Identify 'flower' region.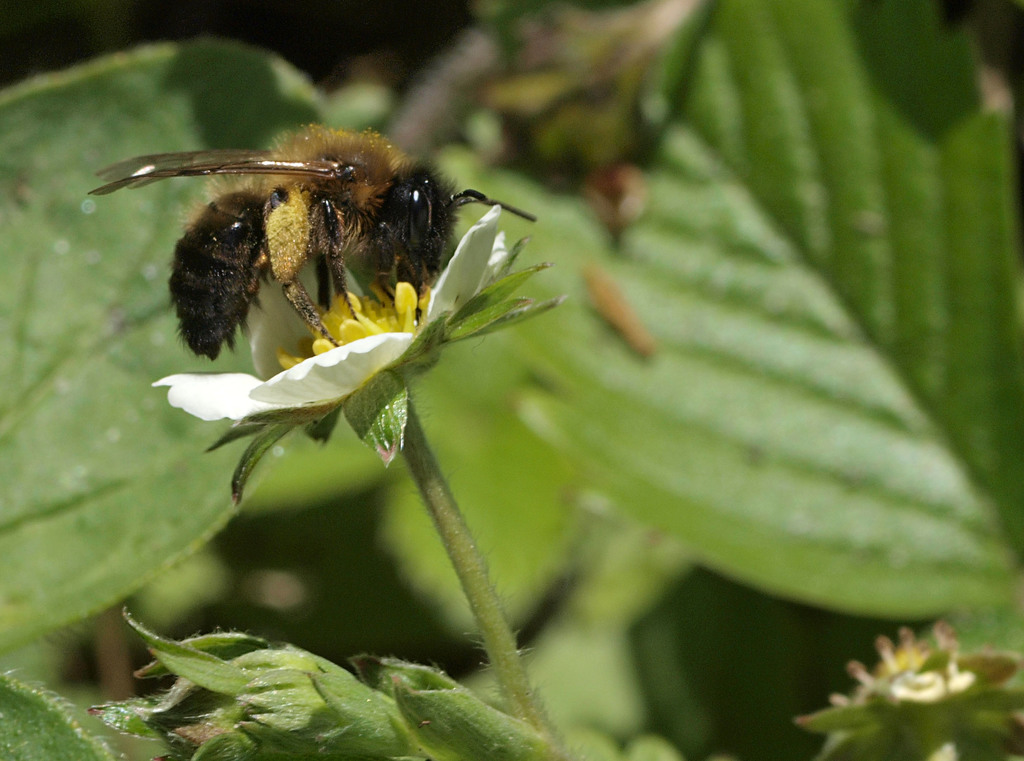
Region: box(152, 204, 562, 498).
